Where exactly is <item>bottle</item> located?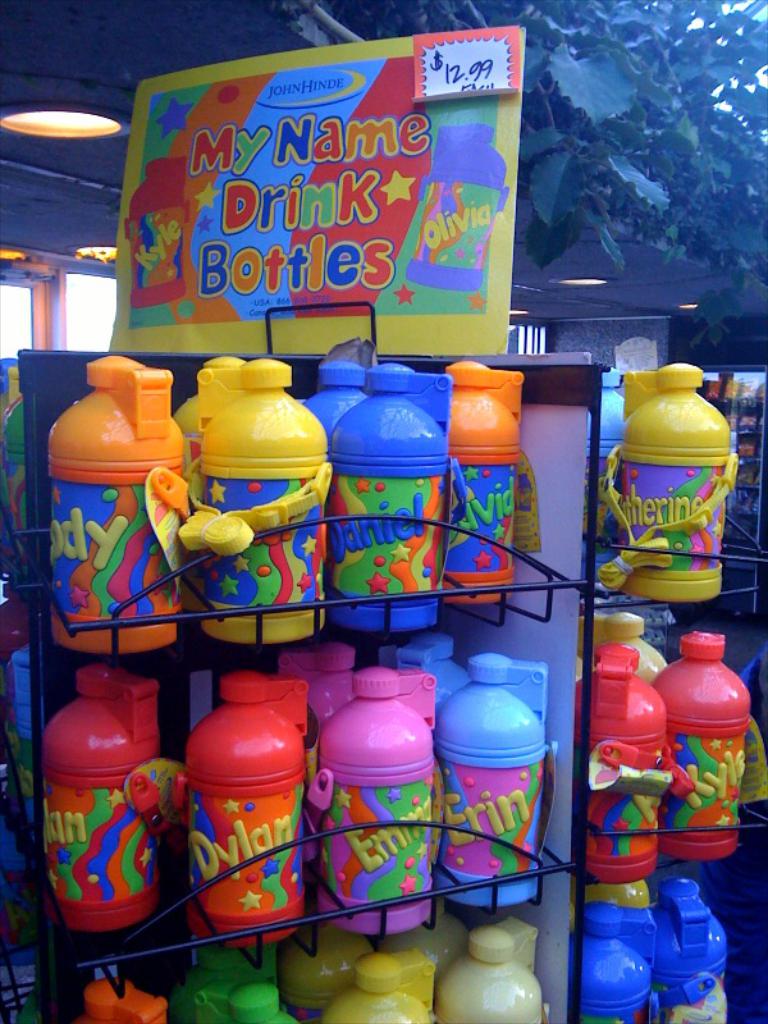
Its bounding box is (0, 645, 41, 849).
